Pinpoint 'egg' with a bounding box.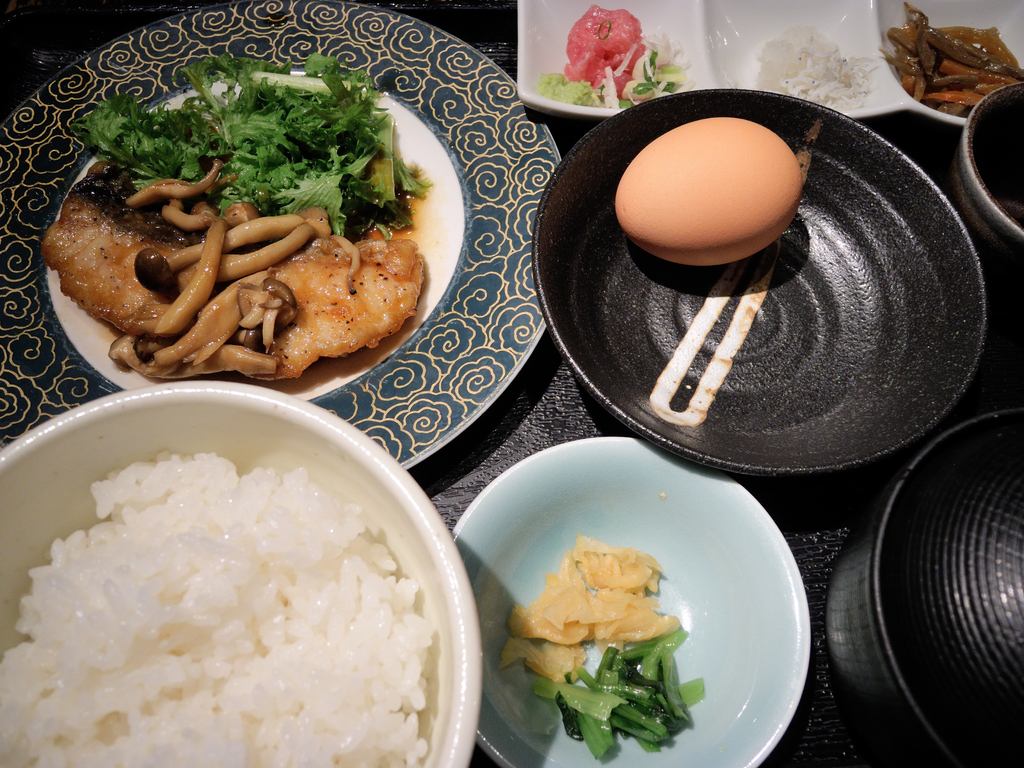
[614,114,805,269].
